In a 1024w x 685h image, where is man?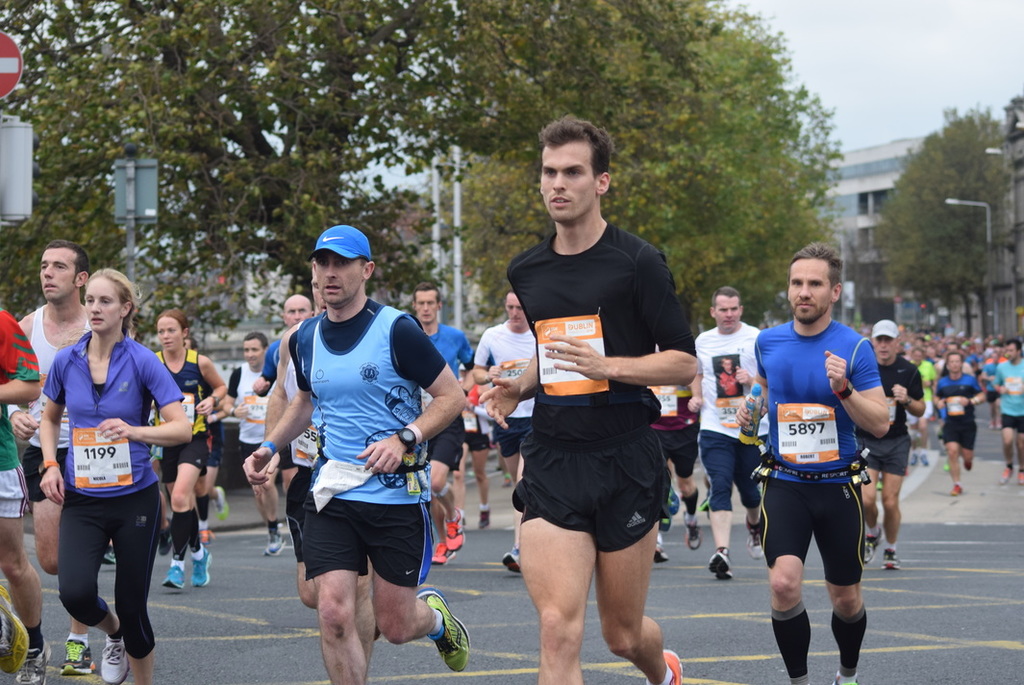
930 354 992 495.
